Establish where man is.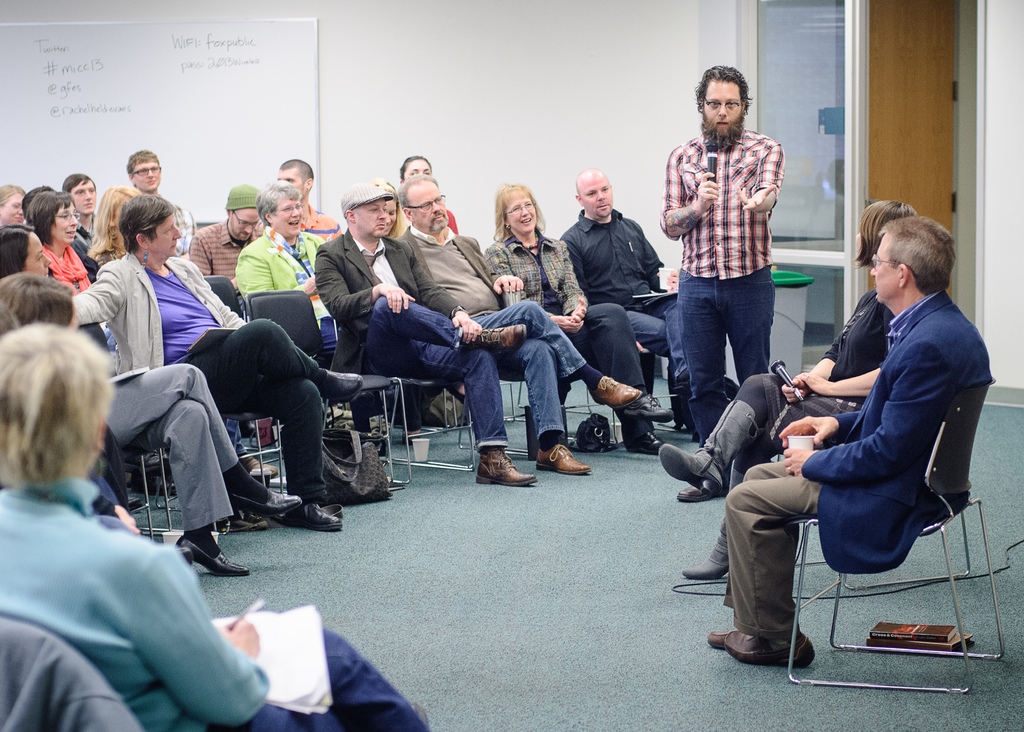
Established at detection(313, 184, 548, 483).
